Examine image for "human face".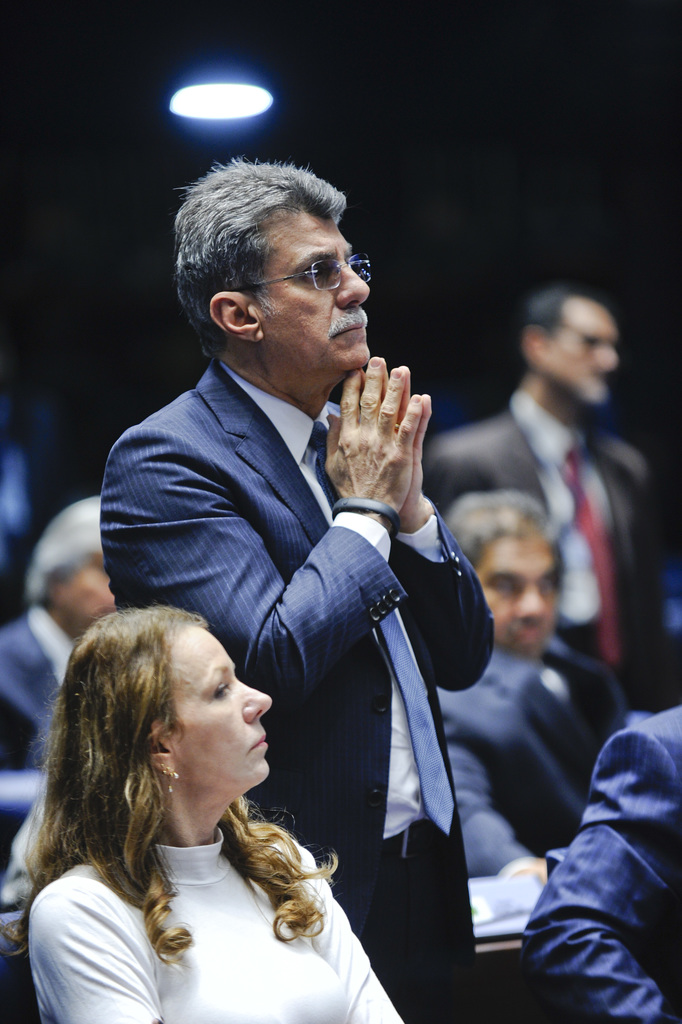
Examination result: <box>478,537,562,649</box>.
